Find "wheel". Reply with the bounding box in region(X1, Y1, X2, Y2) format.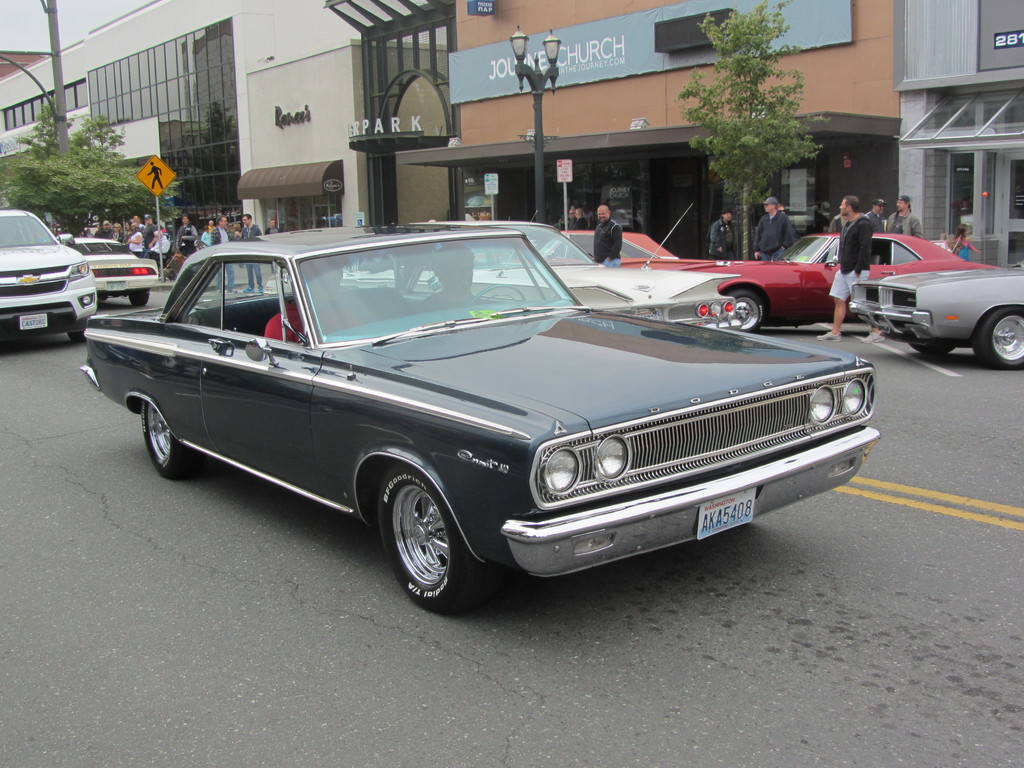
region(728, 291, 769, 333).
